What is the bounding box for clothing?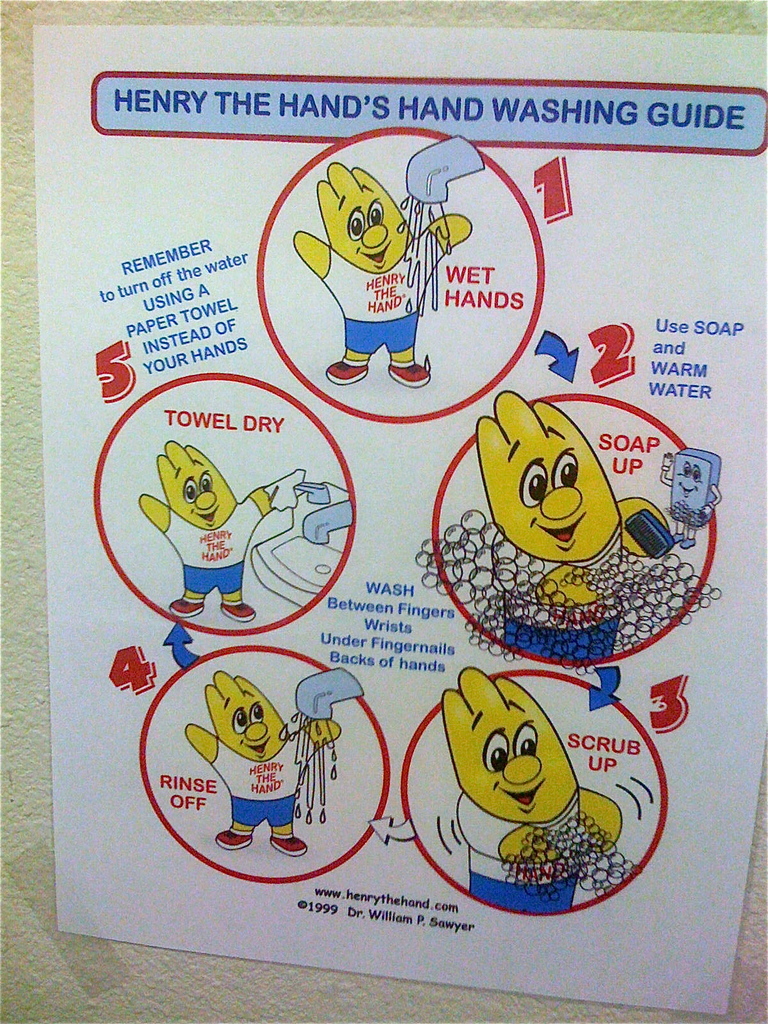
[x1=210, y1=730, x2=316, y2=828].
